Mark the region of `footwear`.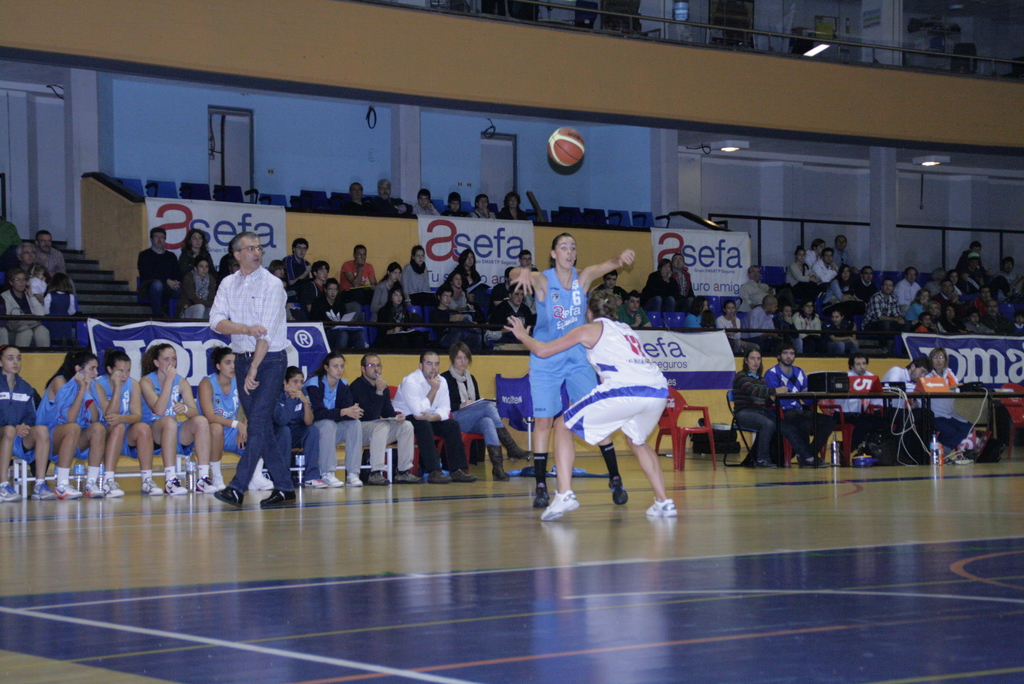
Region: [left=79, top=478, right=100, bottom=498].
